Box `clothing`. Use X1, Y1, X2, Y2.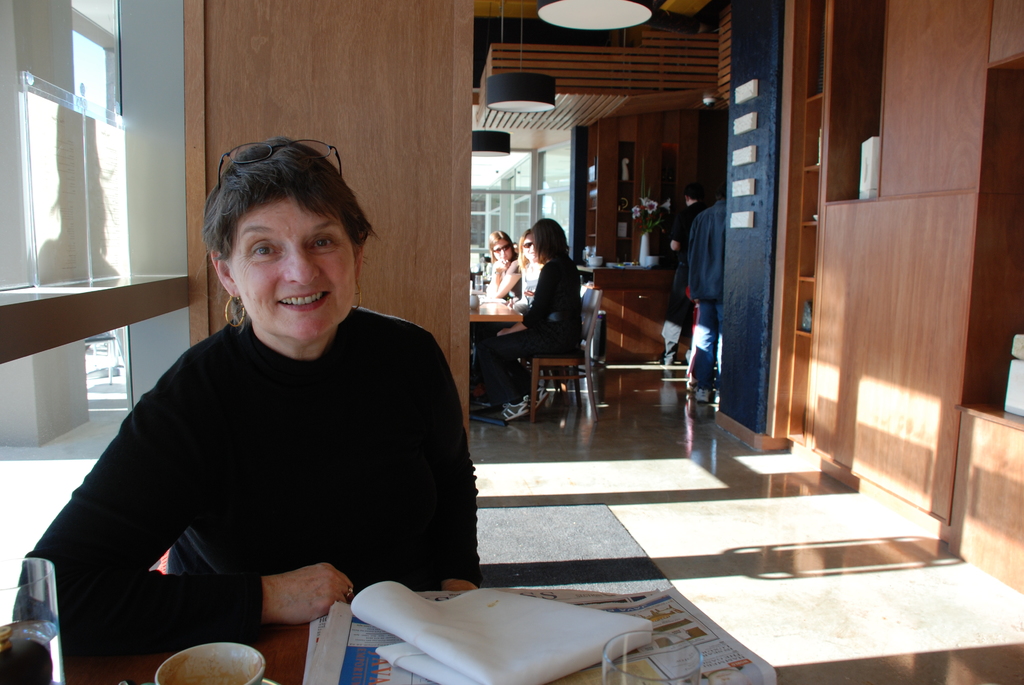
684, 200, 725, 395.
